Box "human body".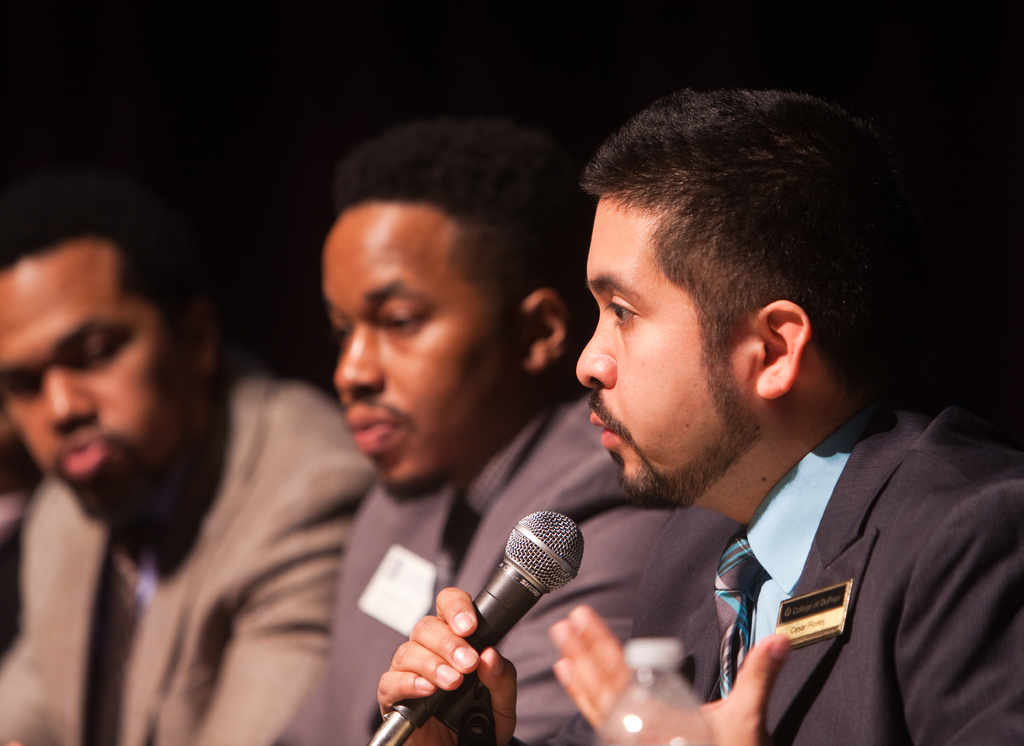
[left=380, top=392, right=1023, bottom=745].
